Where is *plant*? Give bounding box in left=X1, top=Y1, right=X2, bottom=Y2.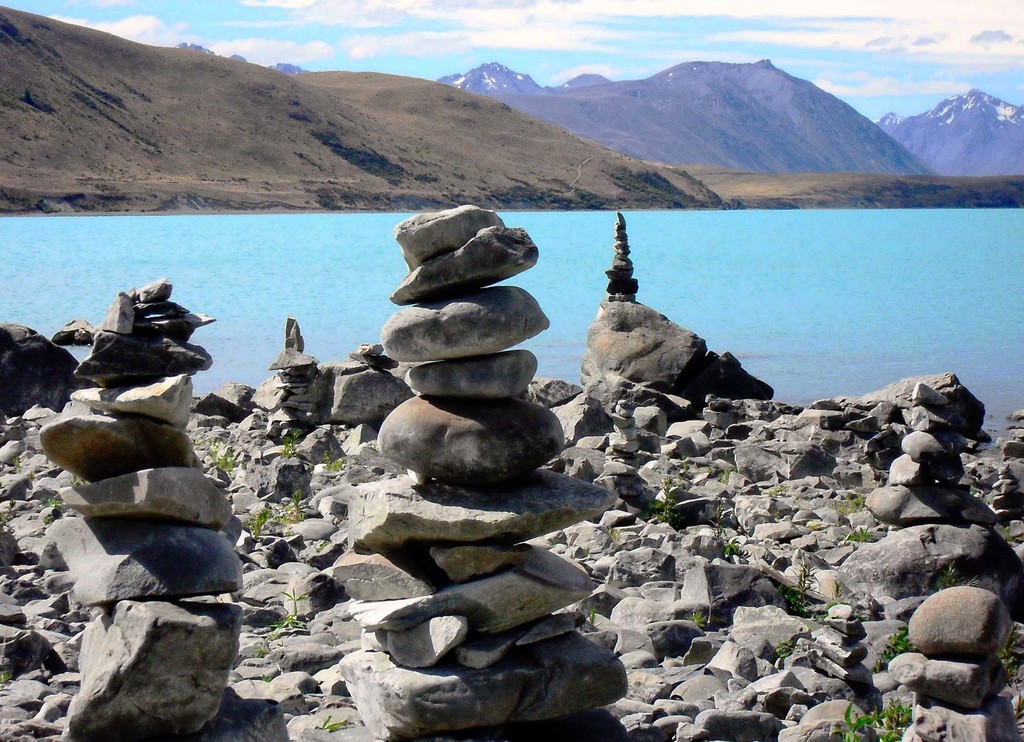
left=244, top=505, right=271, bottom=540.
